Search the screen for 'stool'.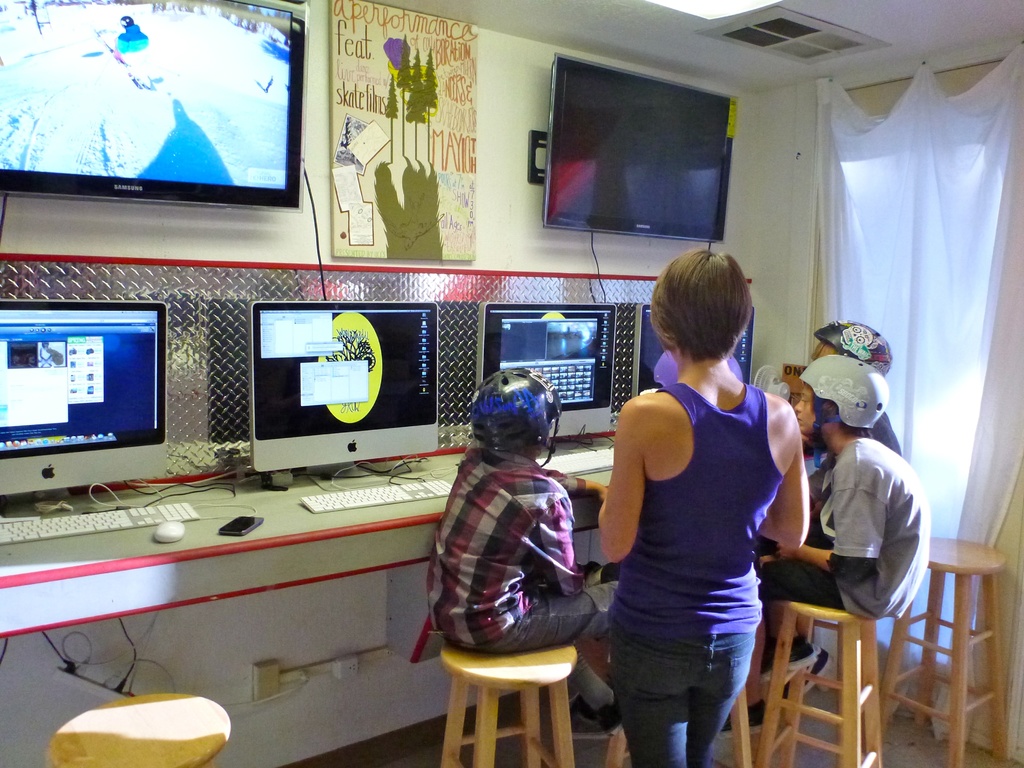
Found at locate(605, 684, 748, 767).
